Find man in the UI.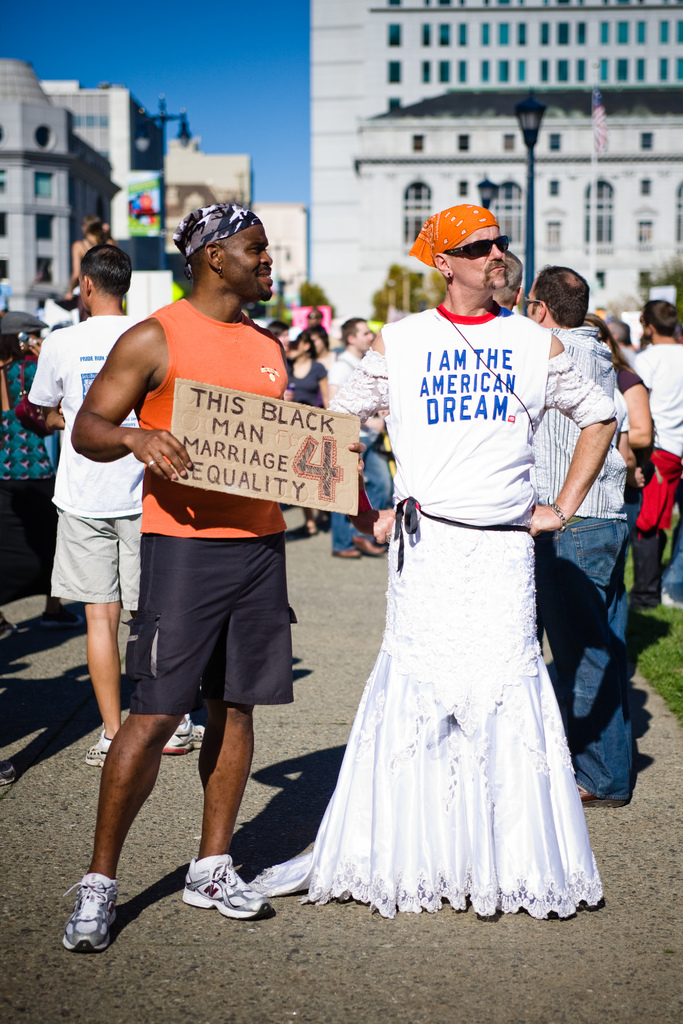
UI element at (left=302, top=328, right=334, bottom=363).
